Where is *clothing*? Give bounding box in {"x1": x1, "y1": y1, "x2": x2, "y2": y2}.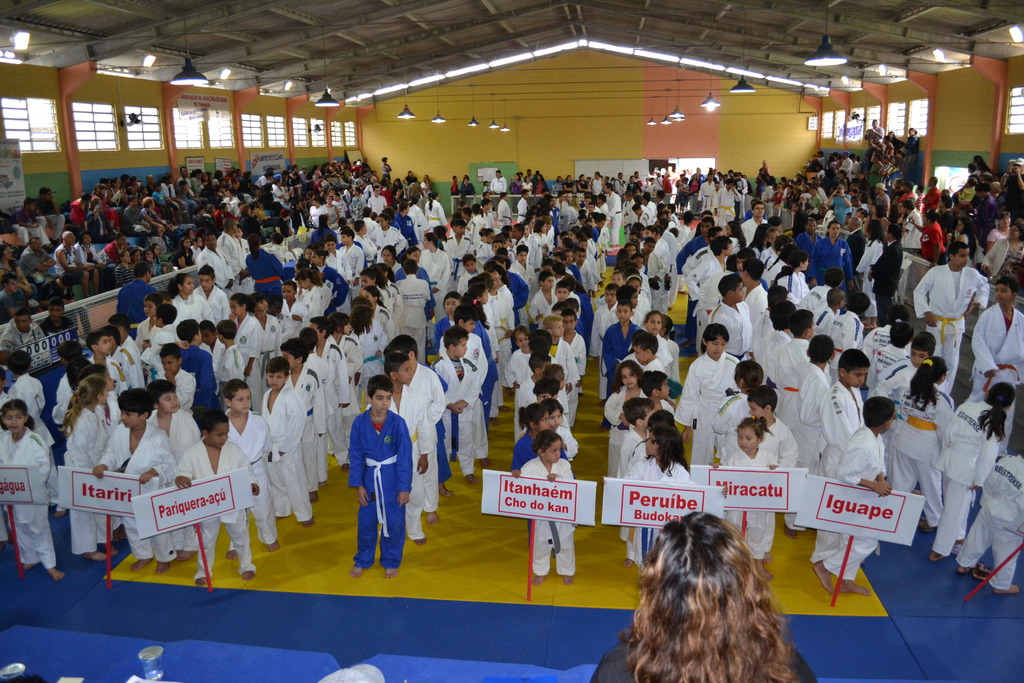
{"x1": 192, "y1": 283, "x2": 231, "y2": 322}.
